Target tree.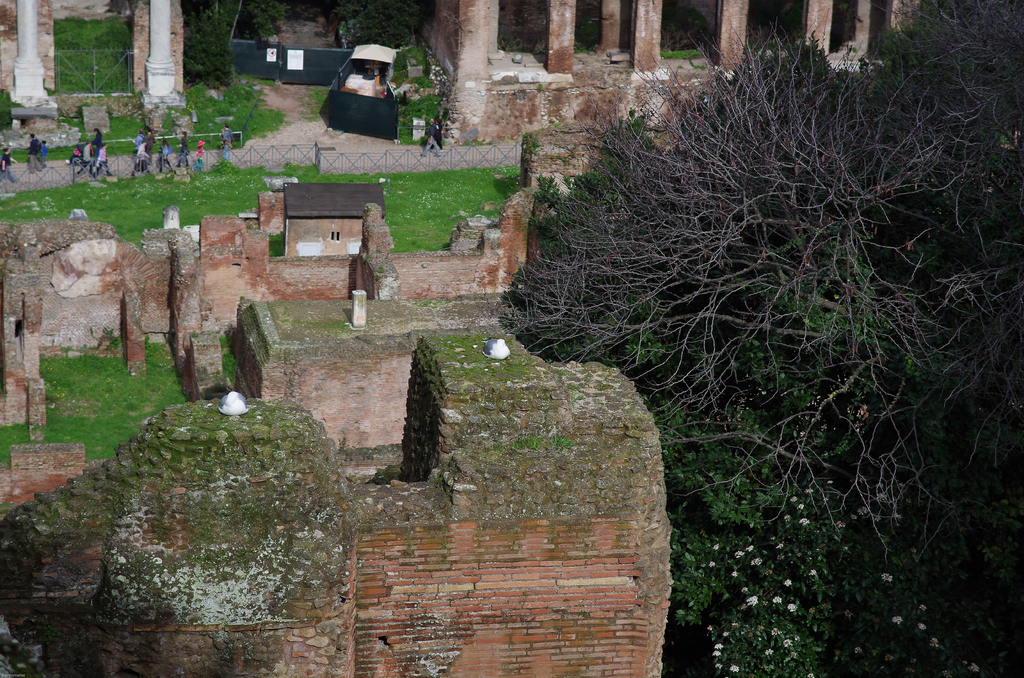
Target region: region(490, 0, 1023, 677).
